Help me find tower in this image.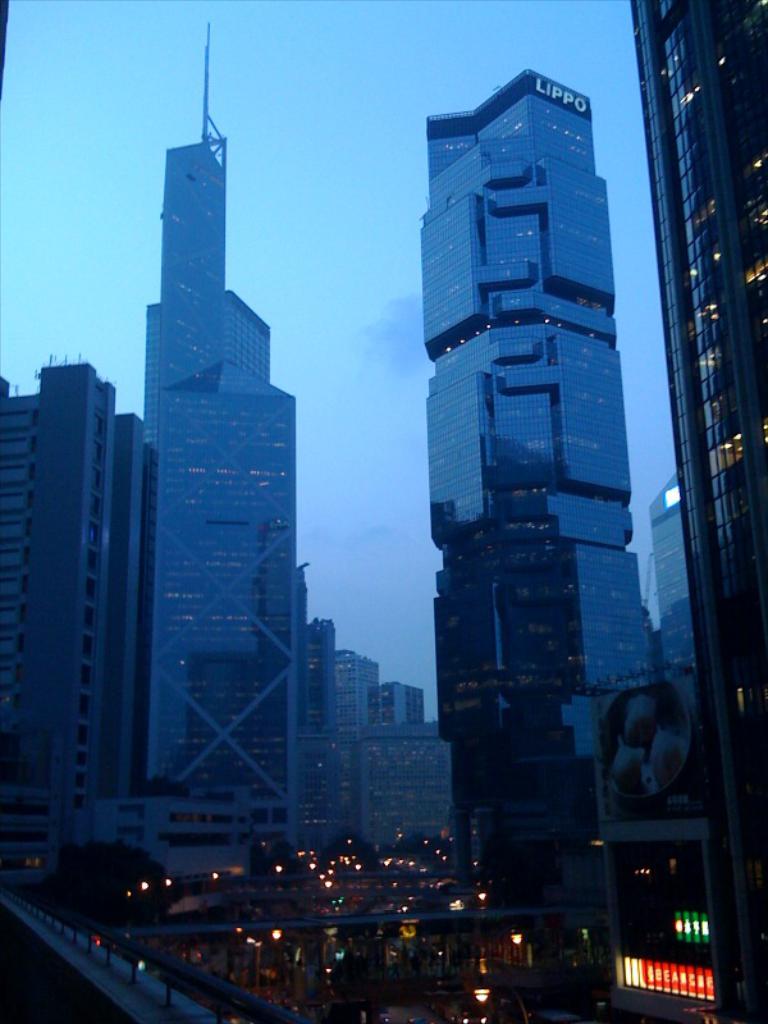
Found it: select_region(421, 67, 658, 902).
